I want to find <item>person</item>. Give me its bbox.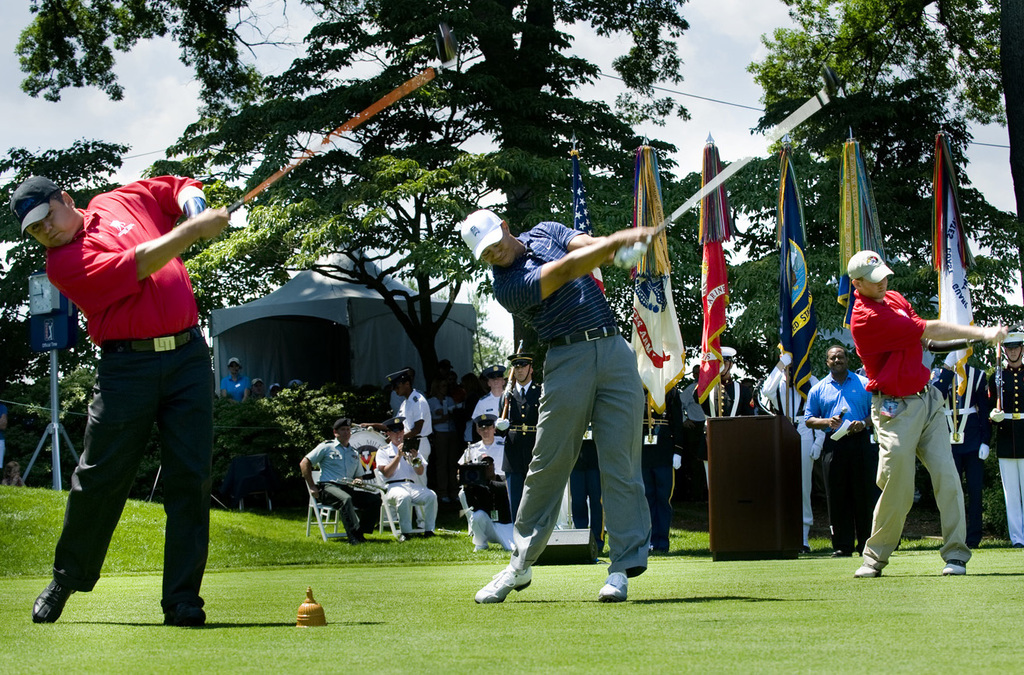
bbox=[298, 417, 381, 543].
